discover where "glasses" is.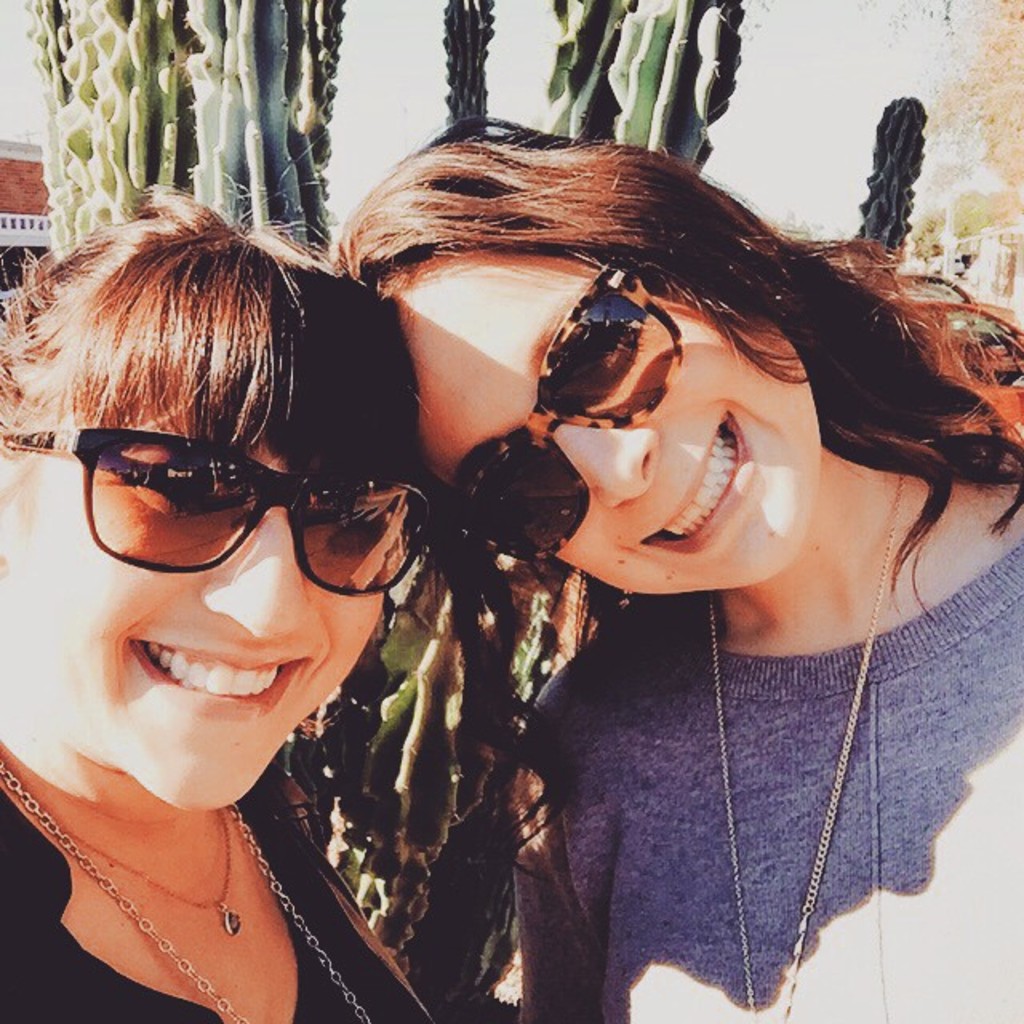
Discovered at x1=446 y1=253 x2=686 y2=562.
